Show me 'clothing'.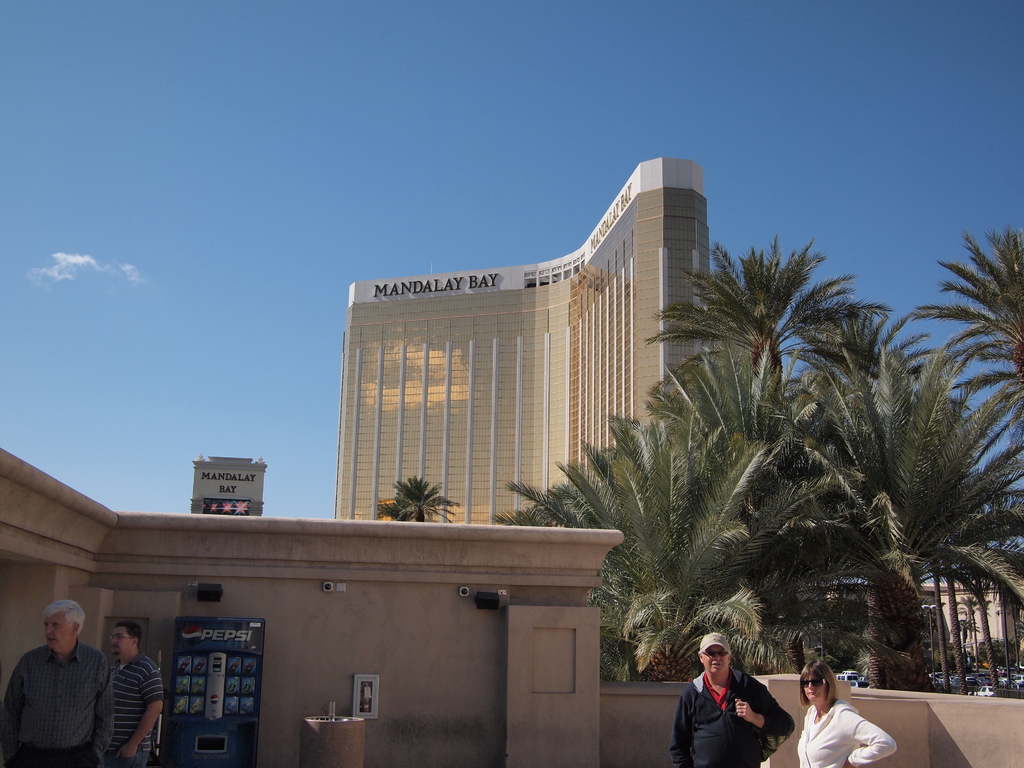
'clothing' is here: {"x1": 663, "y1": 664, "x2": 796, "y2": 767}.
